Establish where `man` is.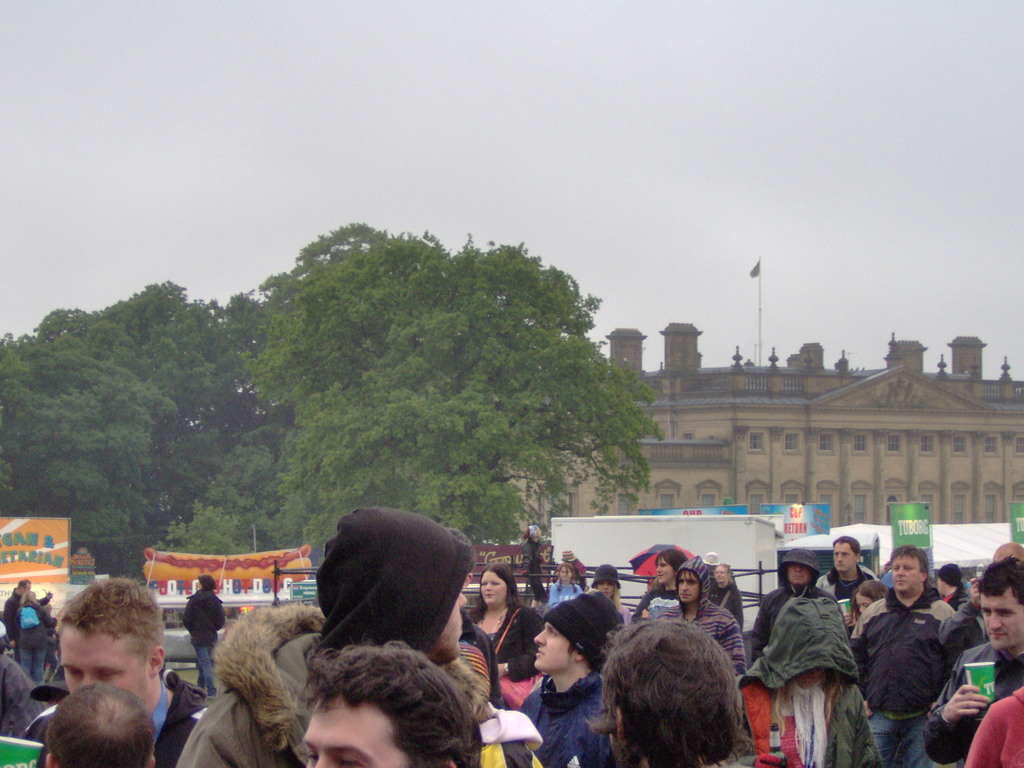
Established at 47, 681, 157, 767.
